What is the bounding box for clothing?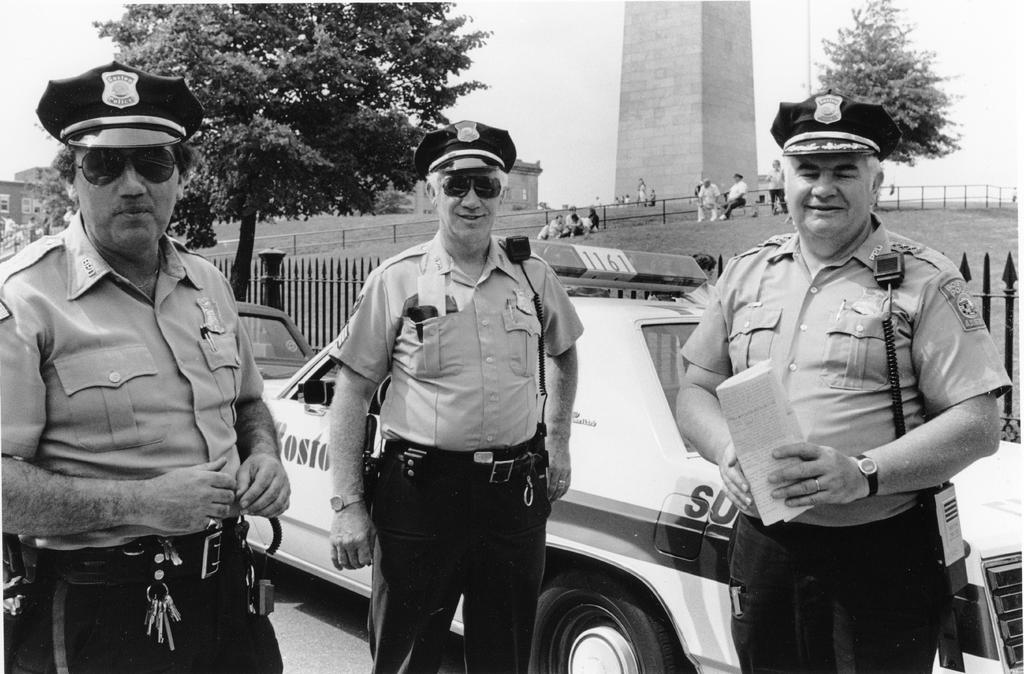
(left=332, top=235, right=583, bottom=673).
